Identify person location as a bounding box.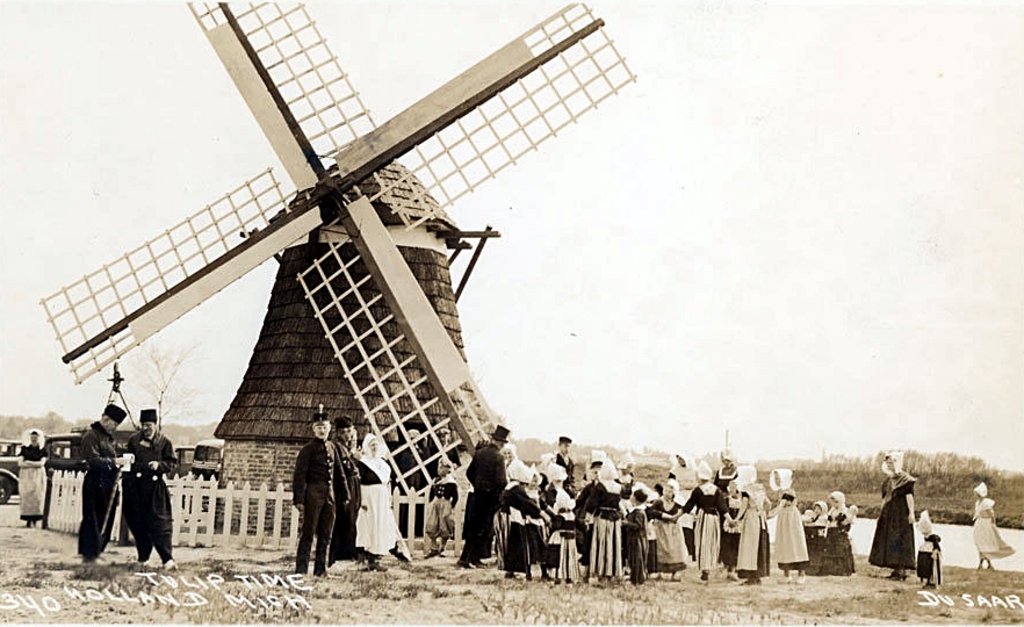
crop(802, 498, 828, 570).
